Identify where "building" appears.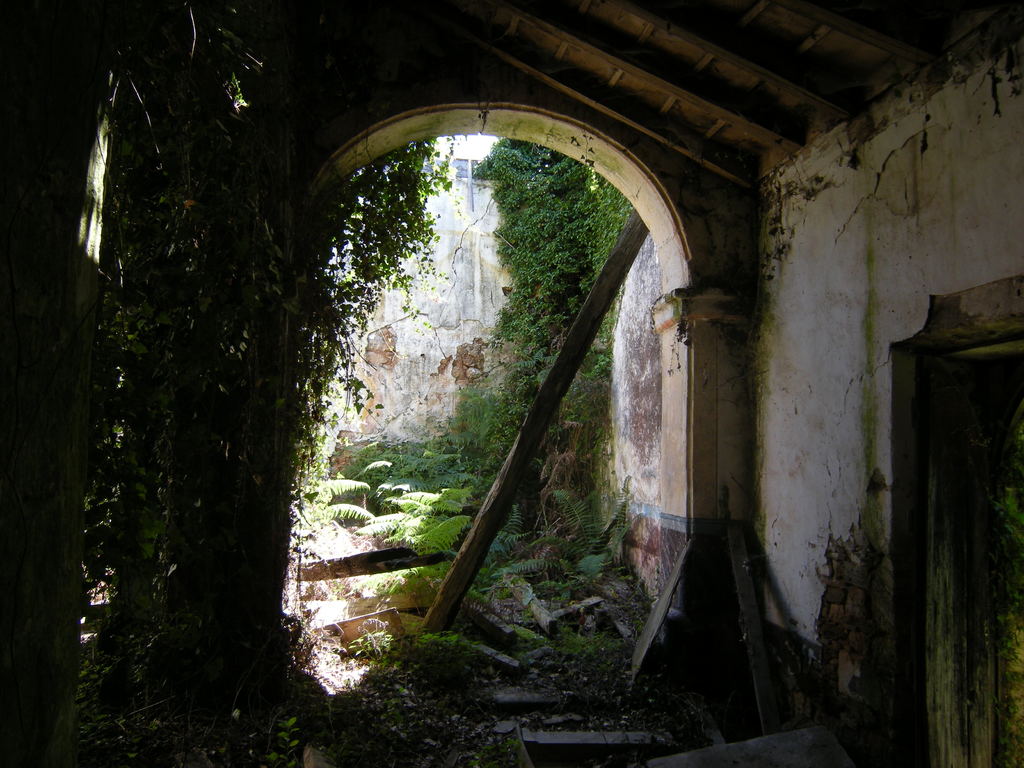
Appears at region(1, 0, 1023, 767).
